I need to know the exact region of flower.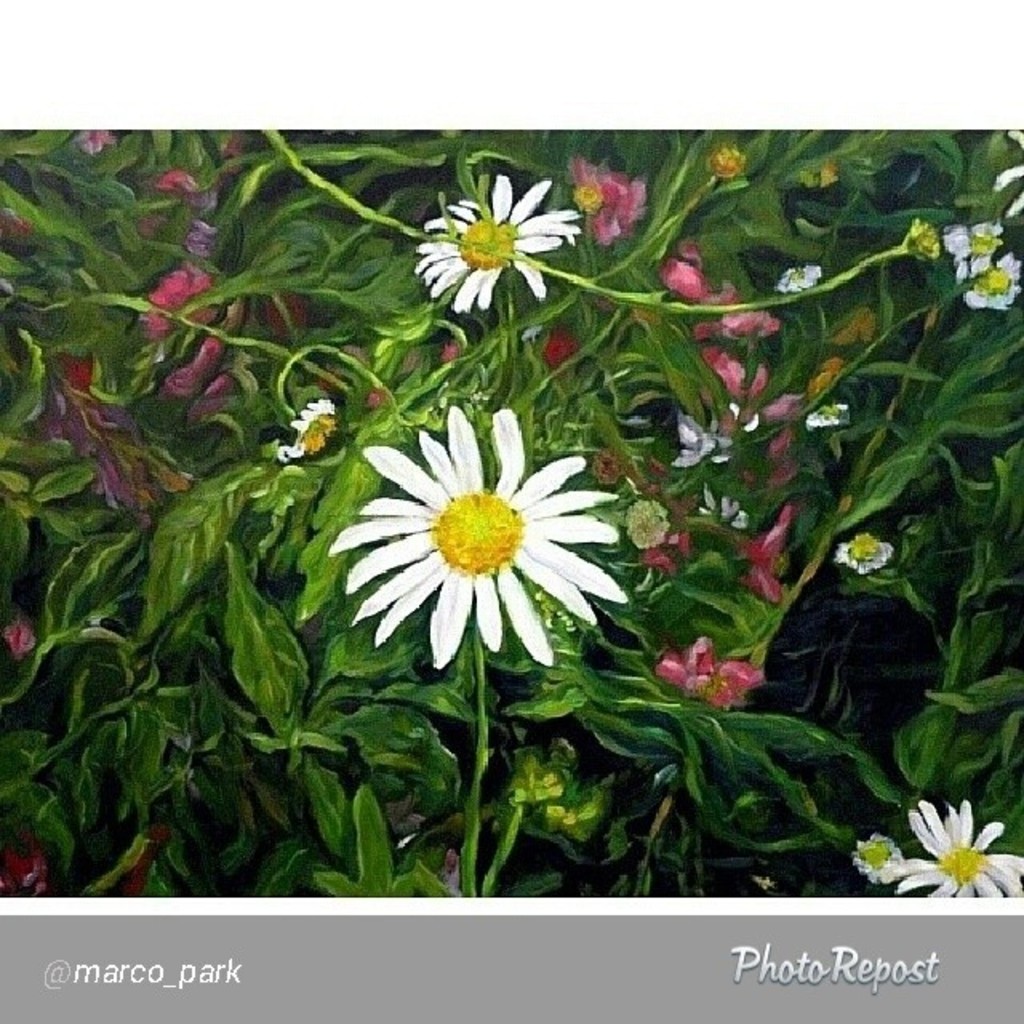
Region: [653, 627, 768, 709].
